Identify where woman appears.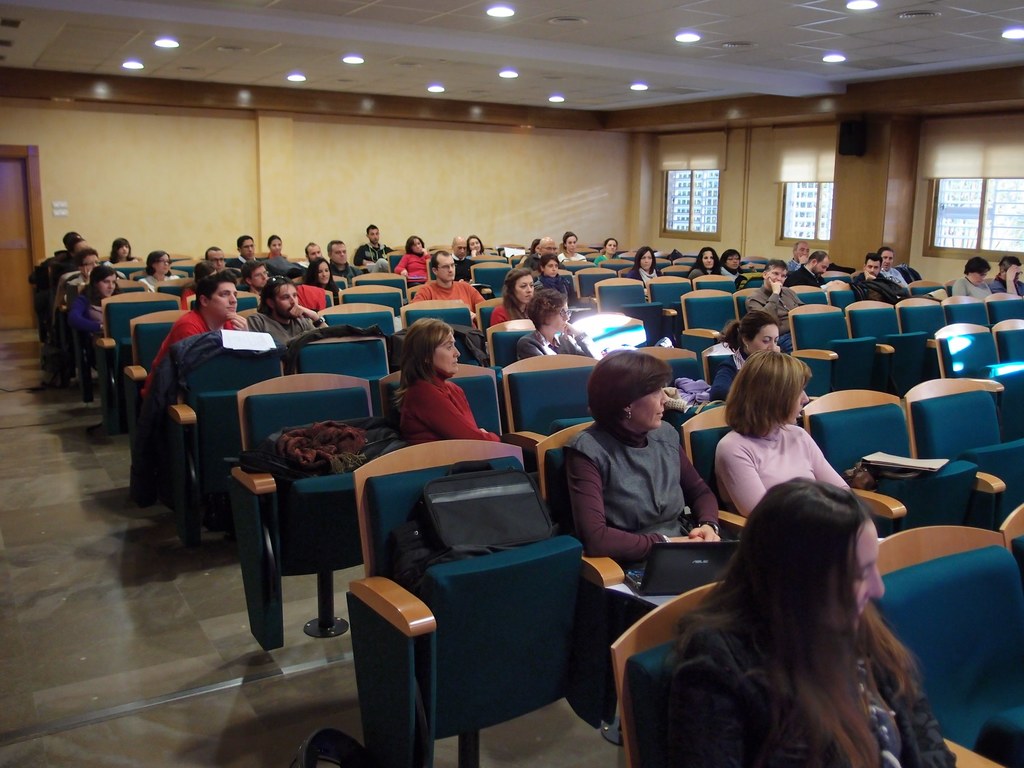
Appears at 107:236:140:268.
